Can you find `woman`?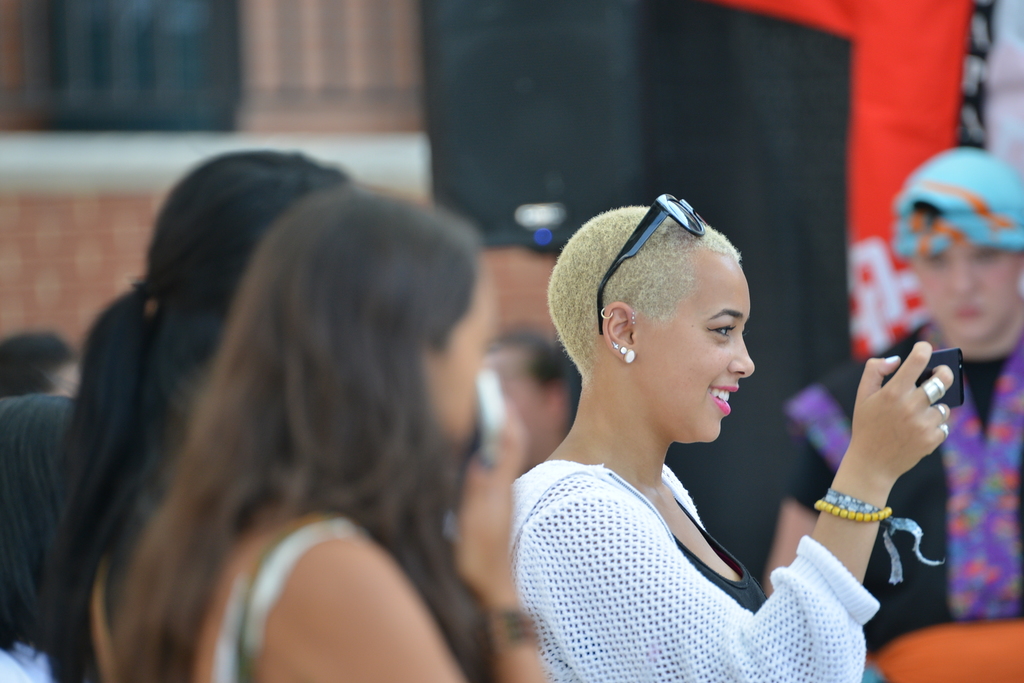
Yes, bounding box: bbox=[110, 178, 499, 682].
